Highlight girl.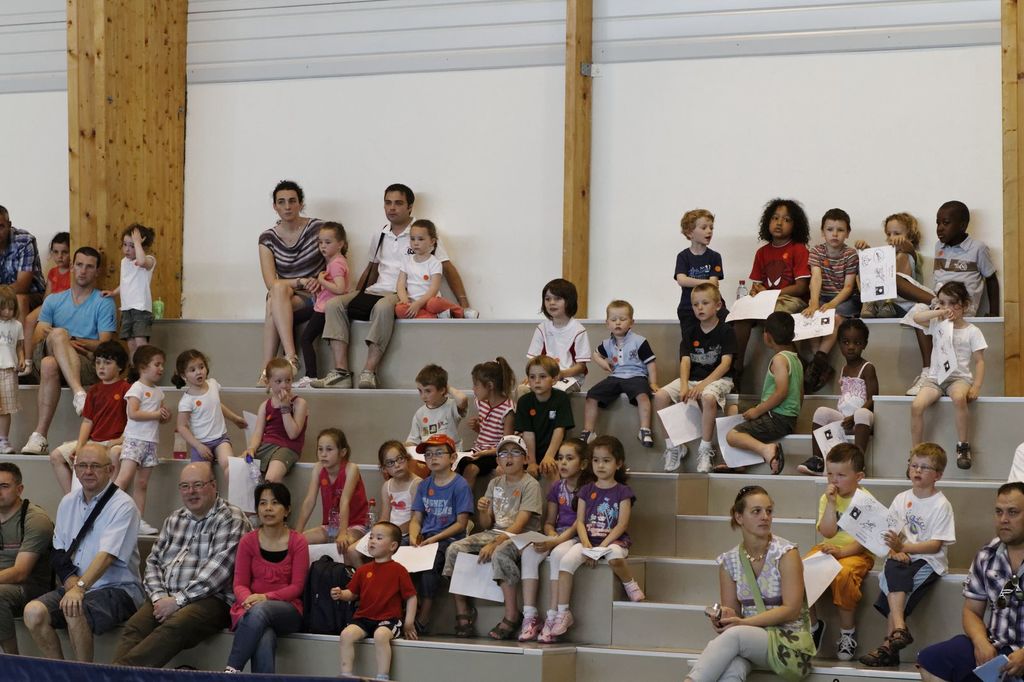
Highlighted region: x1=353 y1=447 x2=429 y2=566.
